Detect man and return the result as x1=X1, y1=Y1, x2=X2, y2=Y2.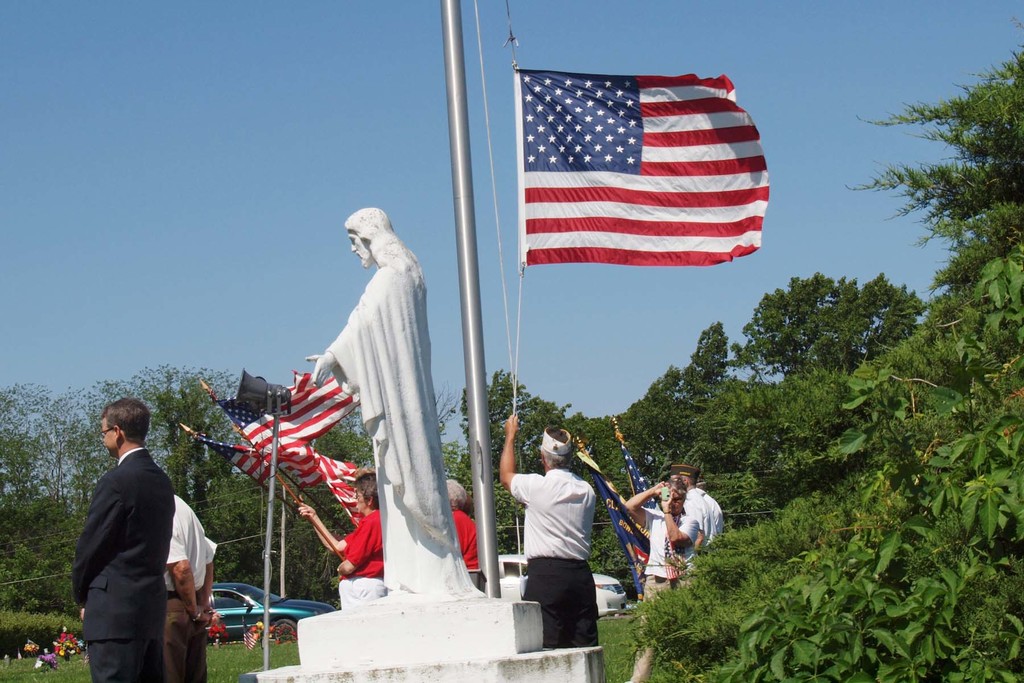
x1=161, y1=493, x2=221, y2=682.
